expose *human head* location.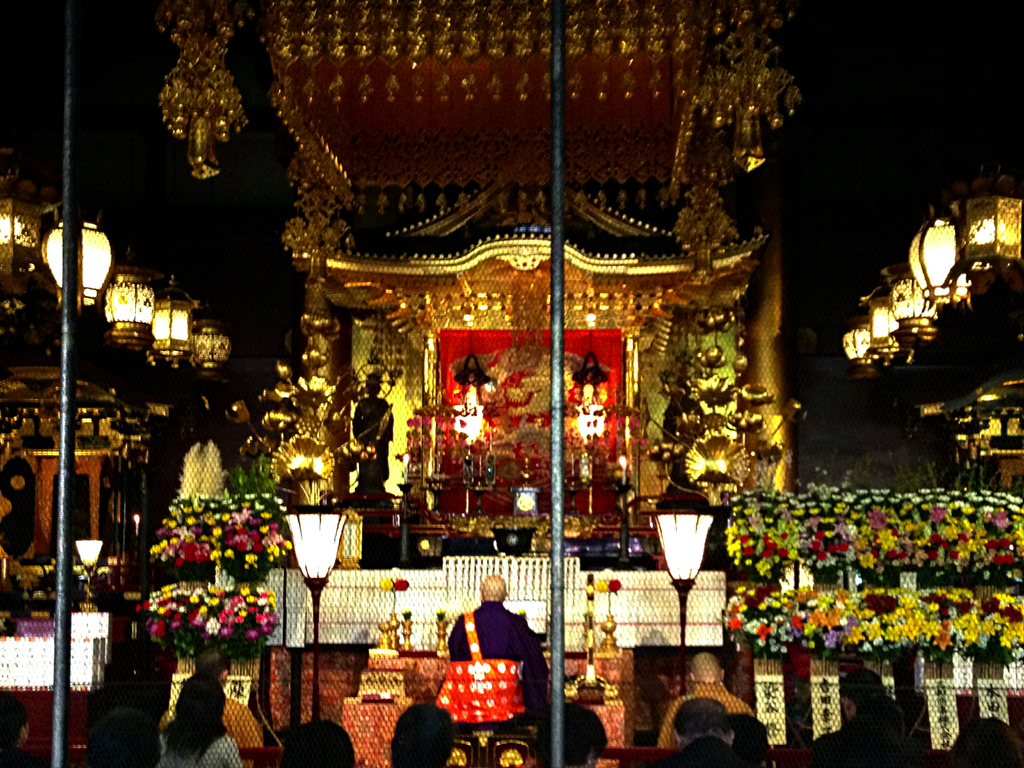
Exposed at [left=841, top=669, right=881, bottom=719].
